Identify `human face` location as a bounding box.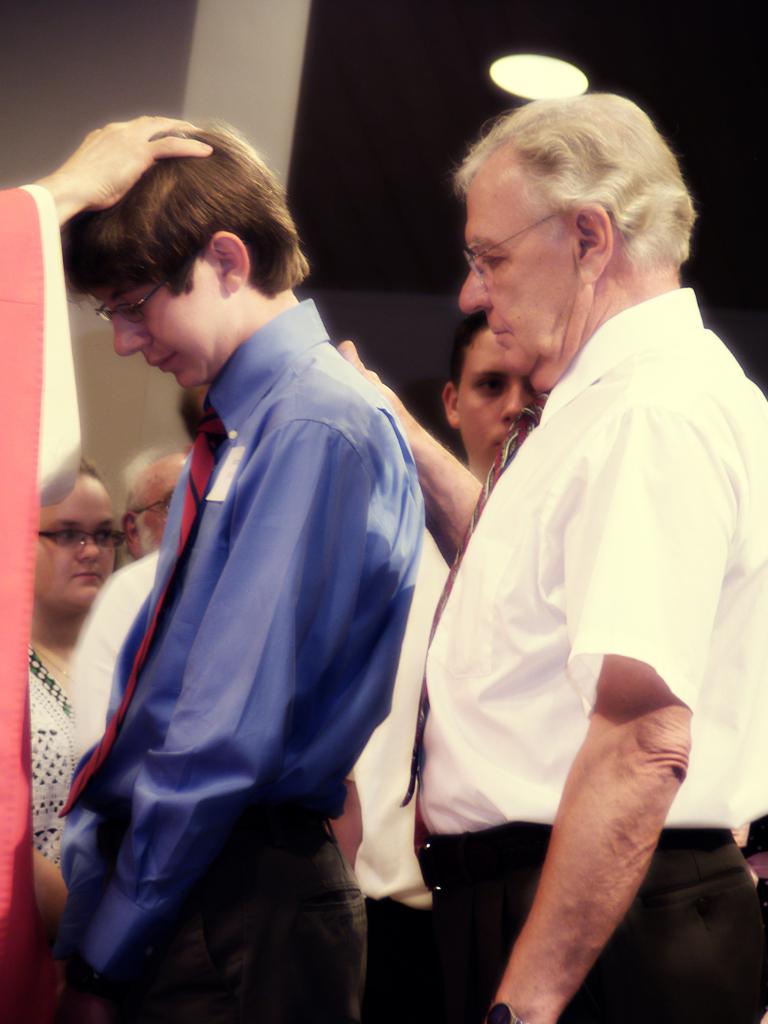
x1=102, y1=280, x2=223, y2=390.
